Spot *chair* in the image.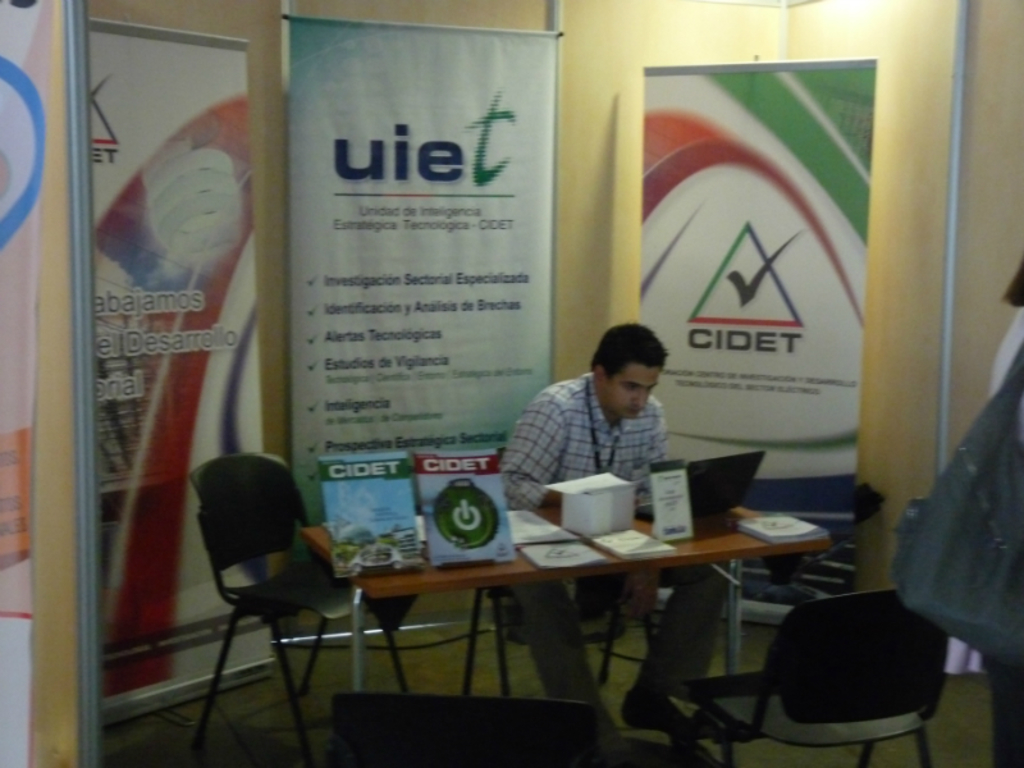
*chair* found at [677, 582, 955, 767].
